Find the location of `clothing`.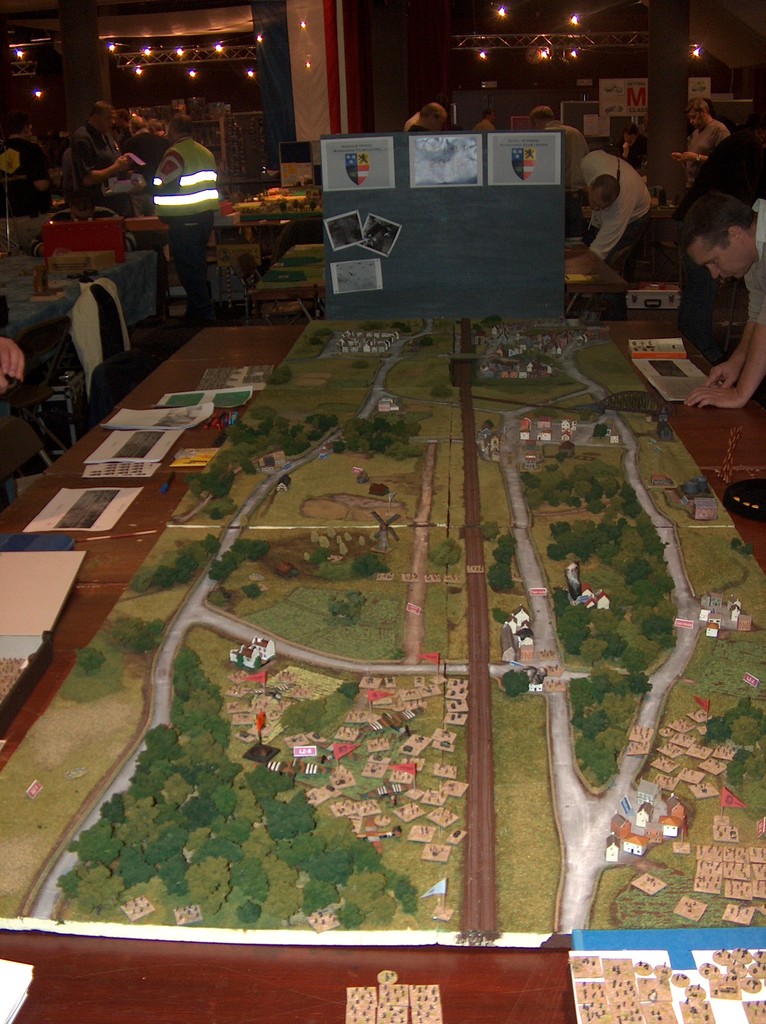
Location: [x1=548, y1=124, x2=580, y2=184].
